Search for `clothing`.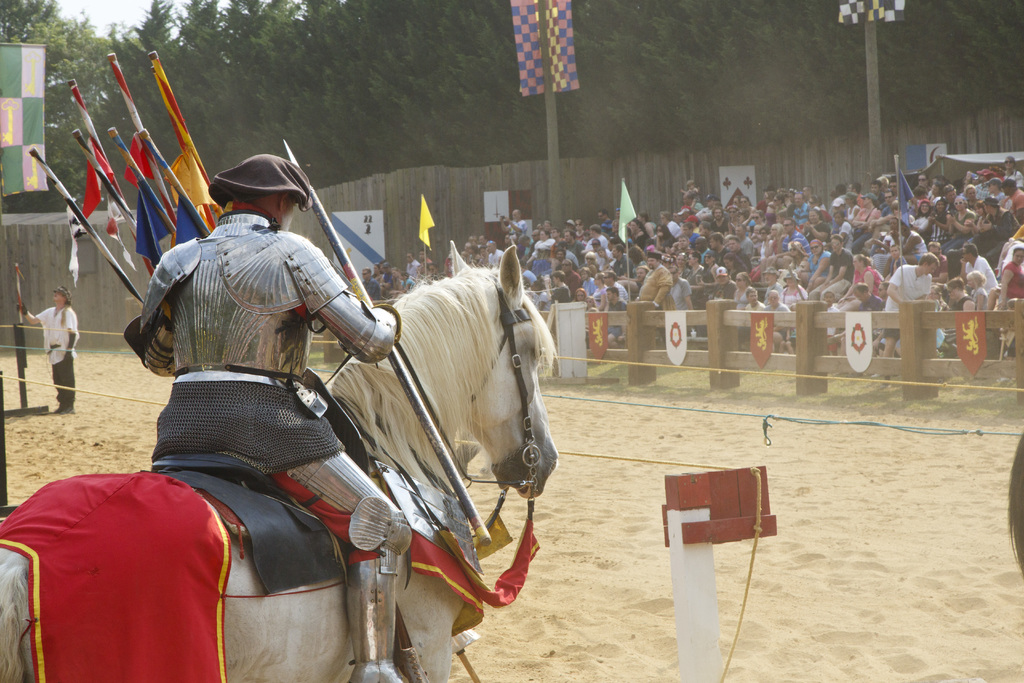
Found at 37/308/81/365.
